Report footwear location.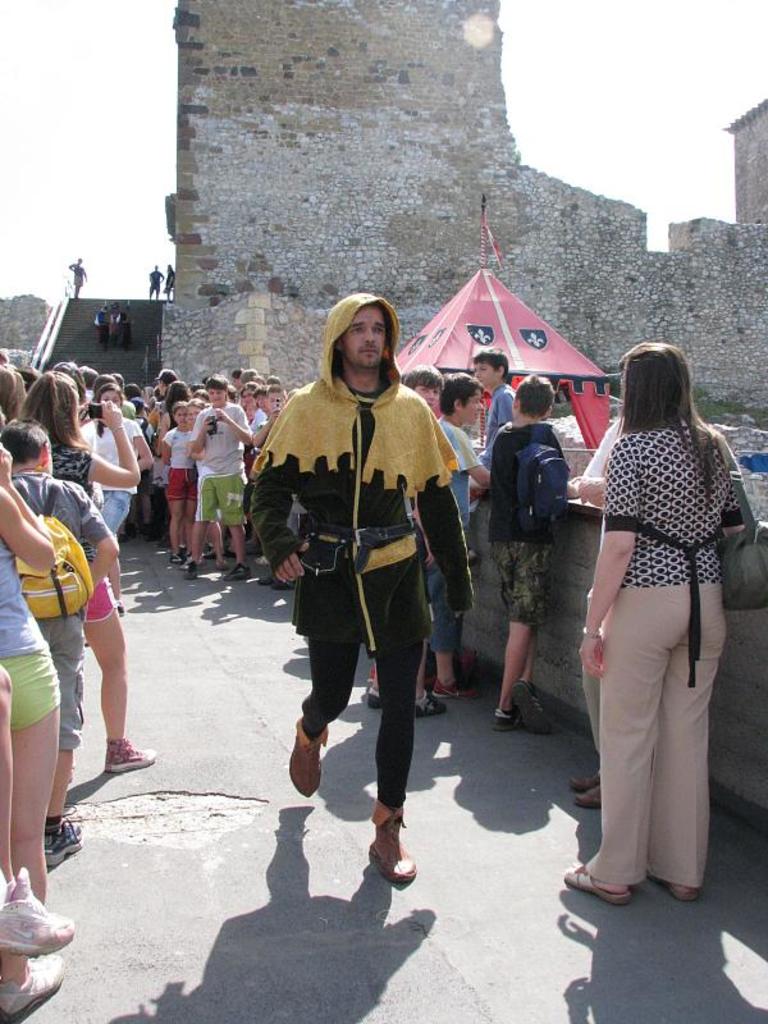
Report: 663/877/690/896.
